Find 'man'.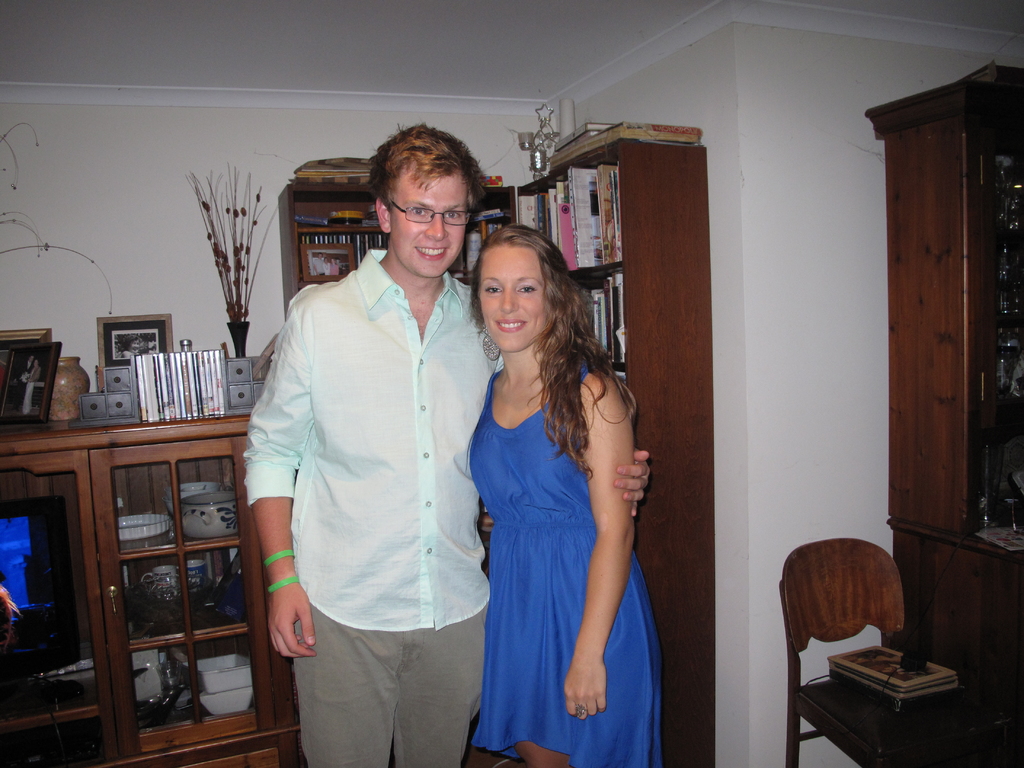
(227,70,498,767).
